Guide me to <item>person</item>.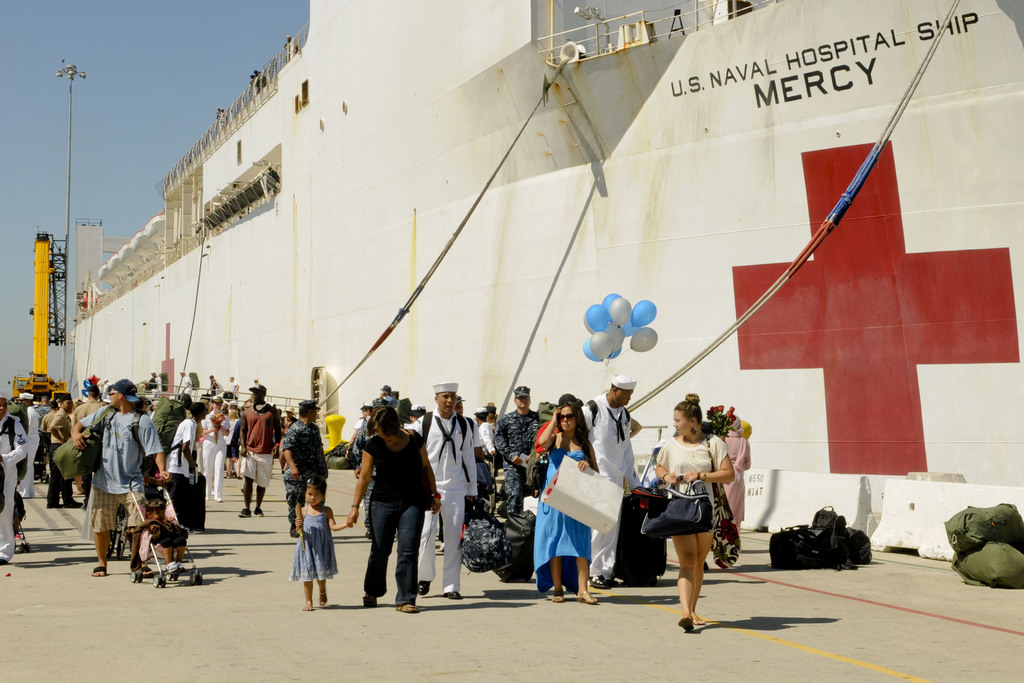
Guidance: (170, 401, 198, 523).
